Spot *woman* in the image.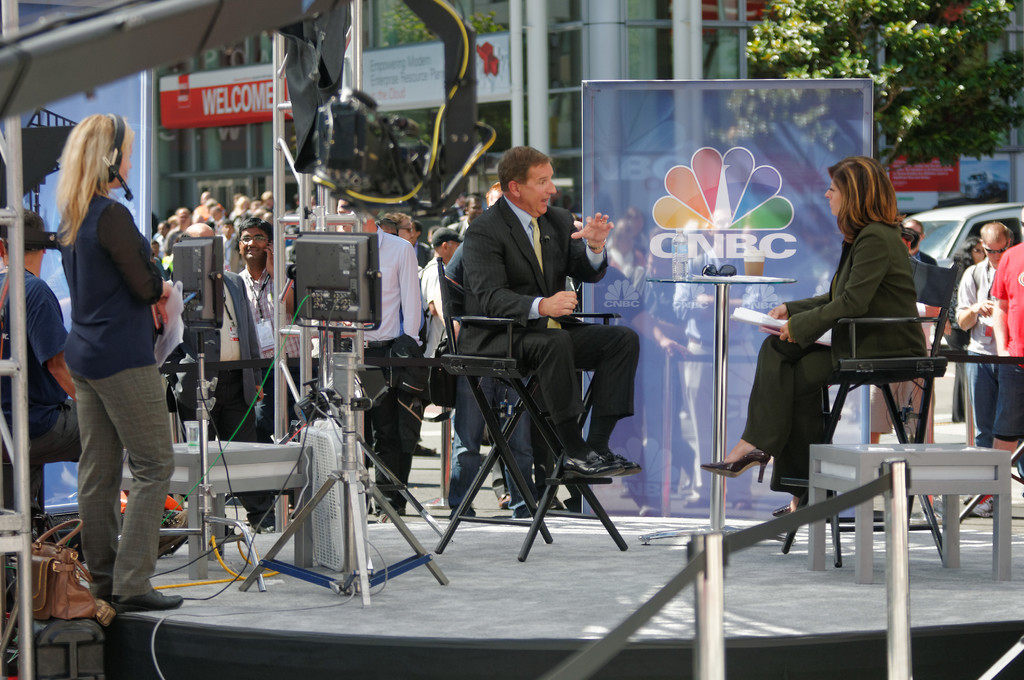
*woman* found at l=696, t=156, r=927, b=524.
